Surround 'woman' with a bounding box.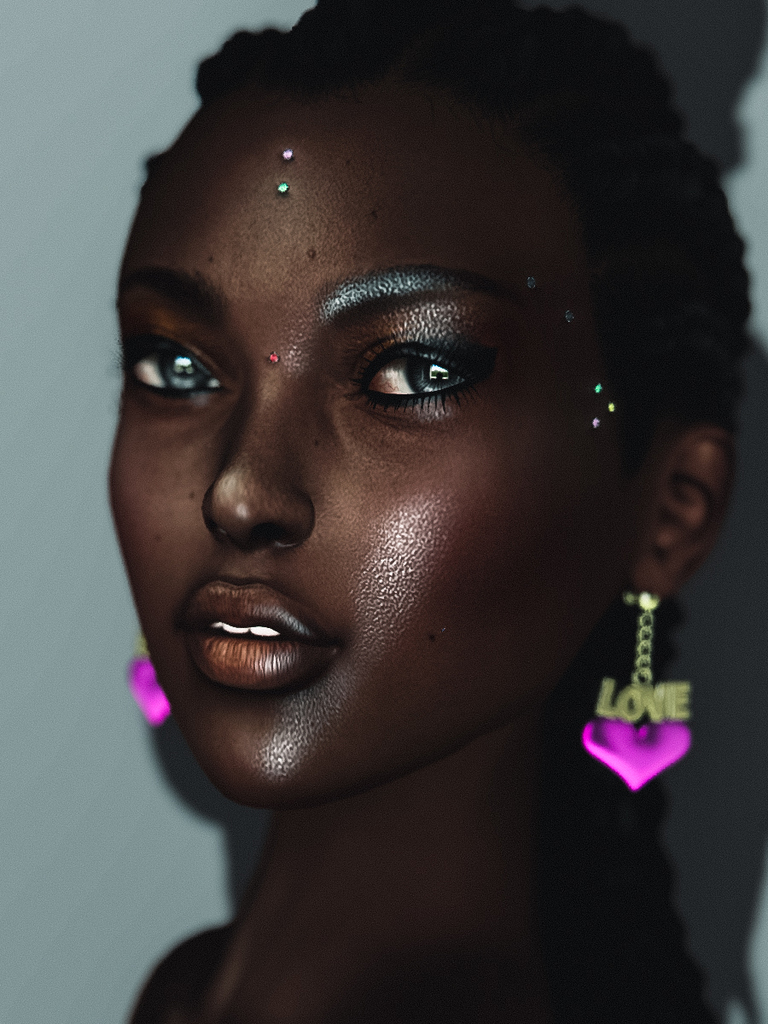
locate(104, 0, 767, 1023).
